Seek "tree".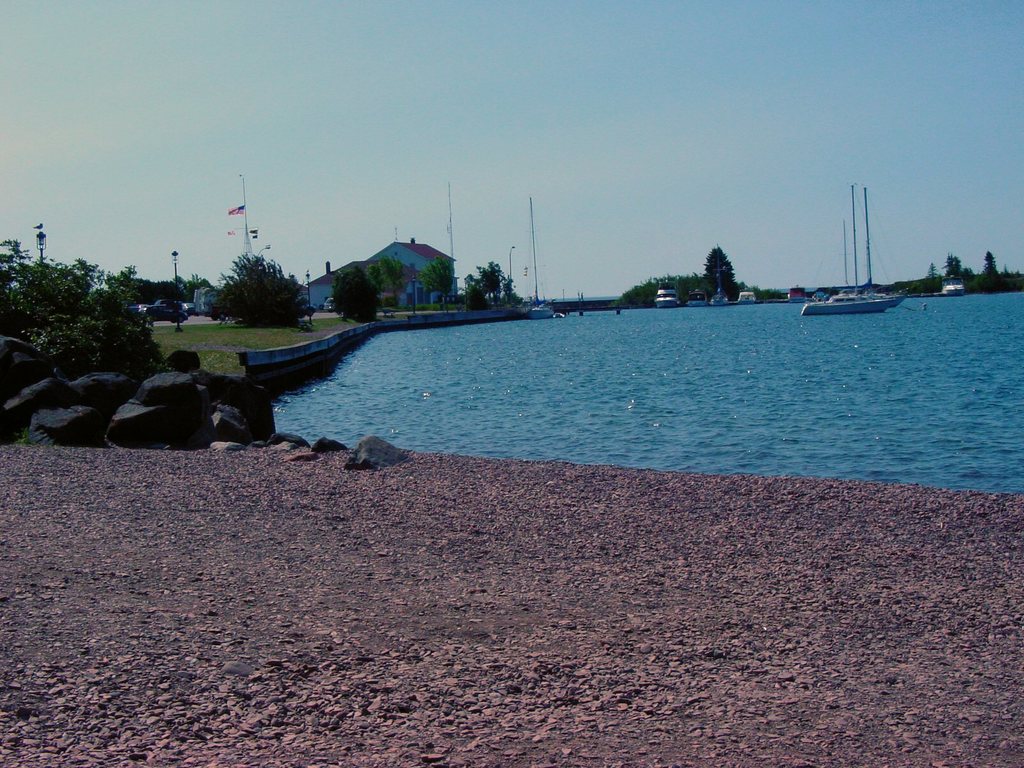
box=[21, 232, 150, 389].
